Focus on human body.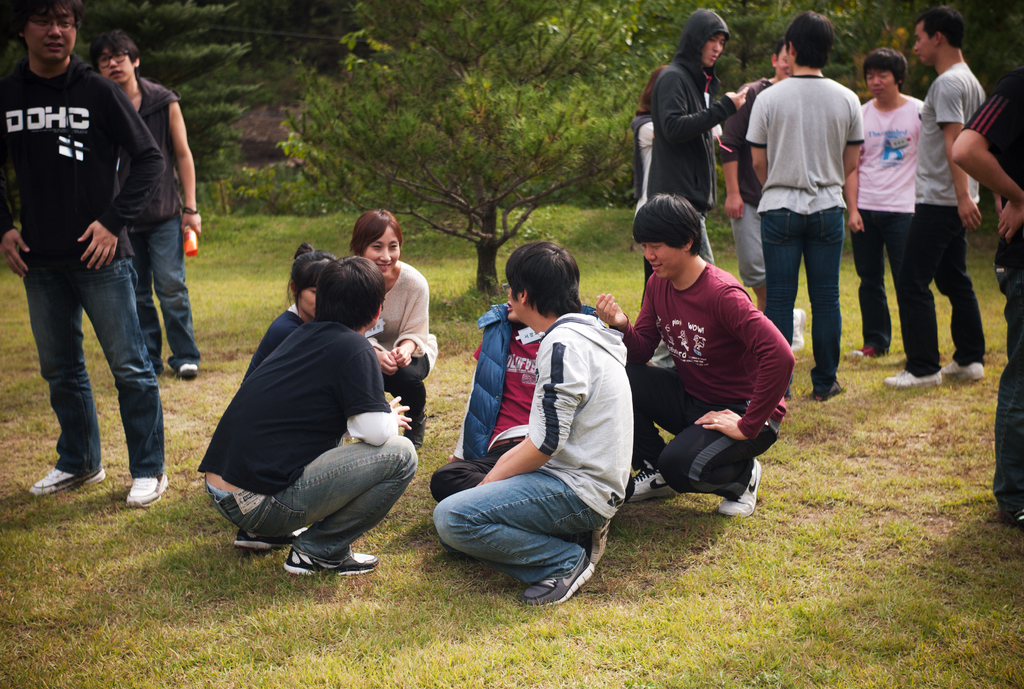
Focused at (347, 202, 442, 457).
